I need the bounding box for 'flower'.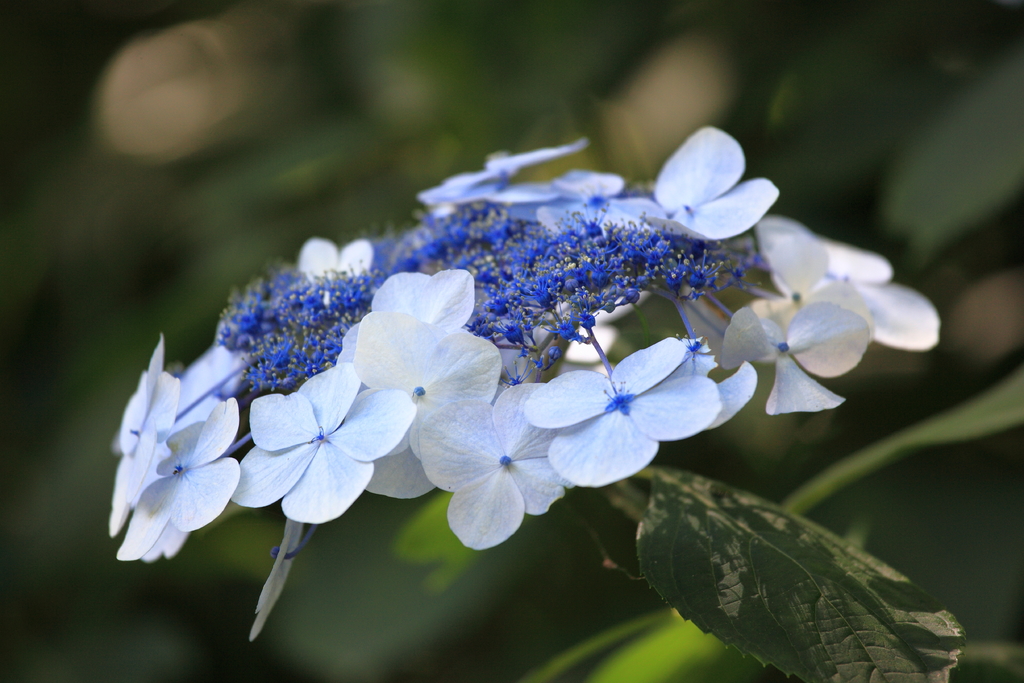
Here it is: l=362, t=333, r=504, b=490.
